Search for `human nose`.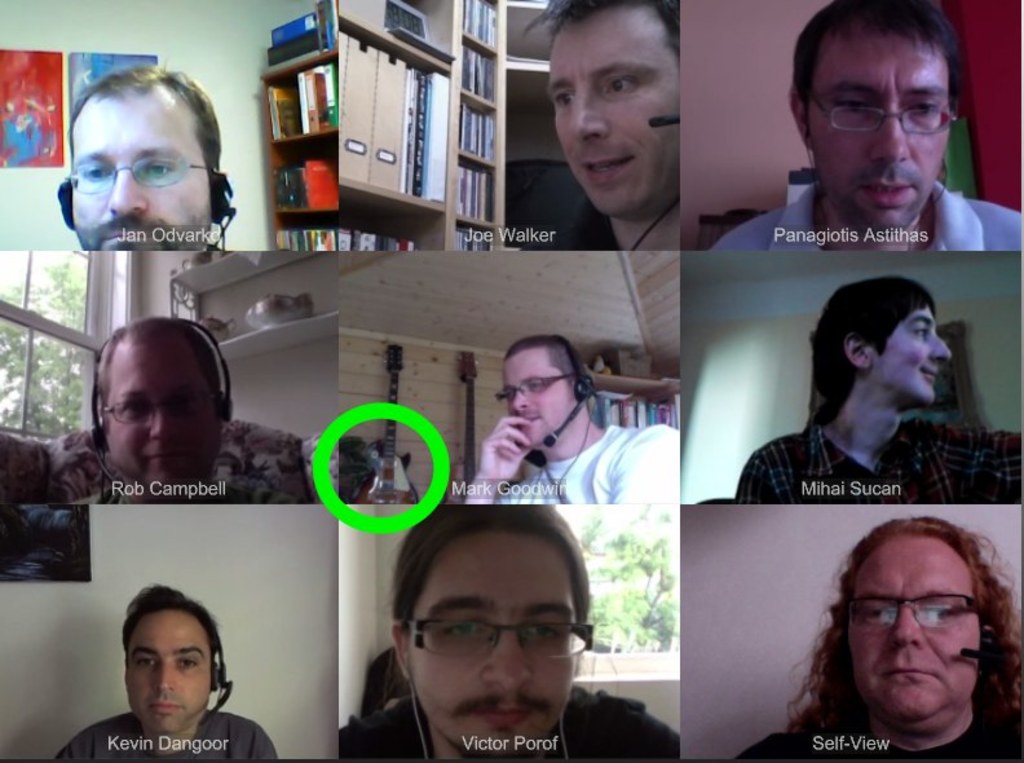
Found at [933, 335, 952, 360].
